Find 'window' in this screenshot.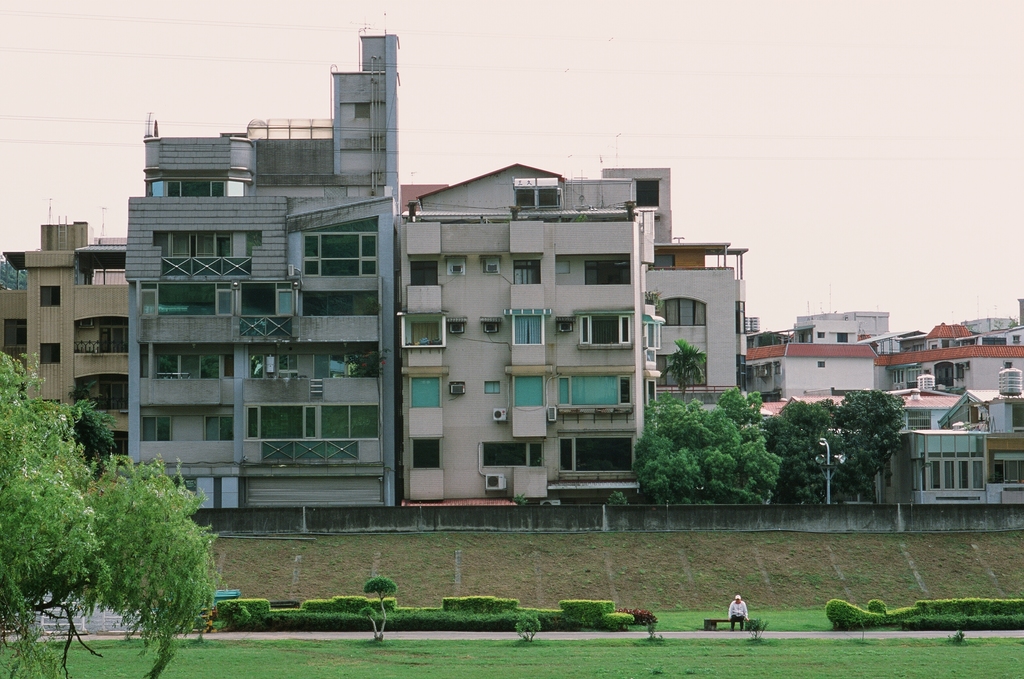
The bounding box for 'window' is 36/284/63/307.
